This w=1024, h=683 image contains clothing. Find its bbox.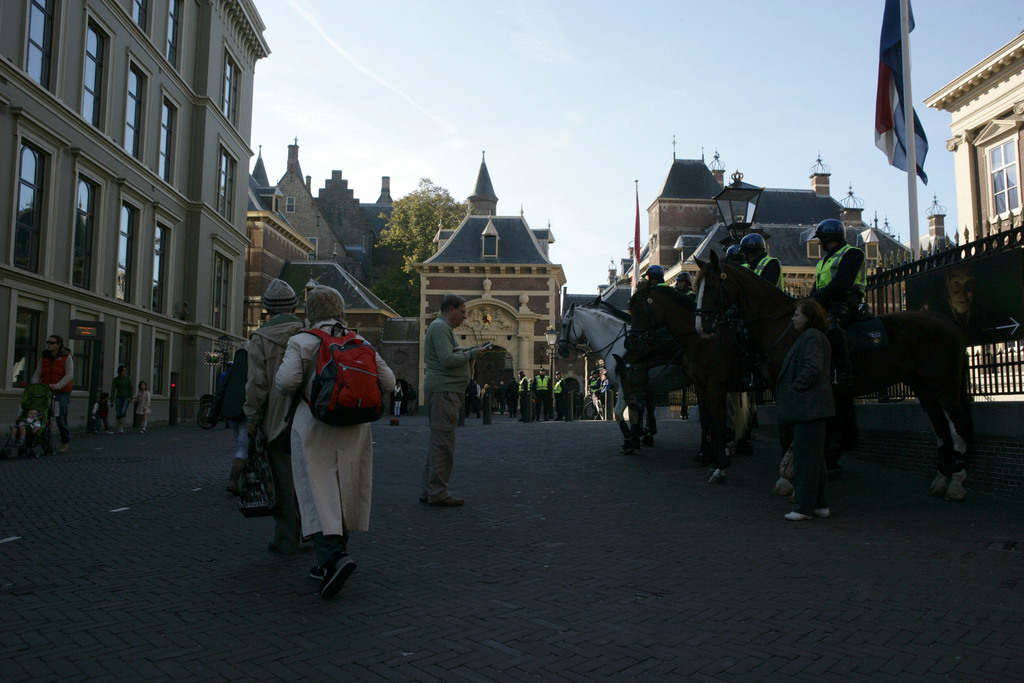
region(286, 327, 397, 531).
